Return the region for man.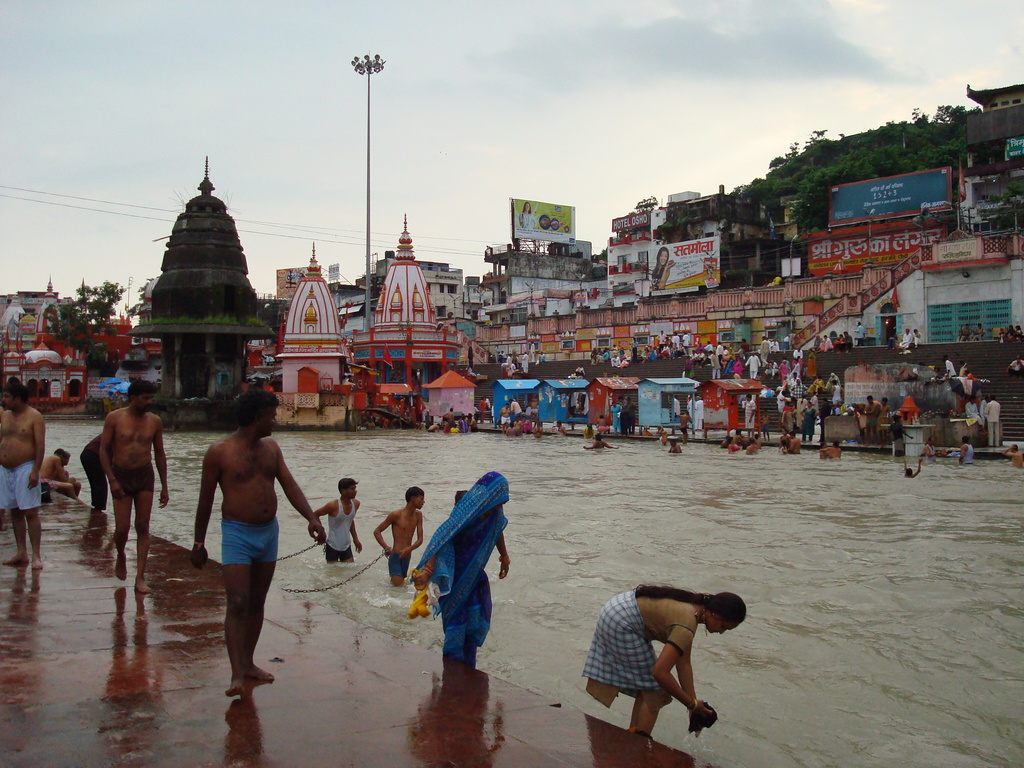
left=485, top=392, right=491, bottom=406.
